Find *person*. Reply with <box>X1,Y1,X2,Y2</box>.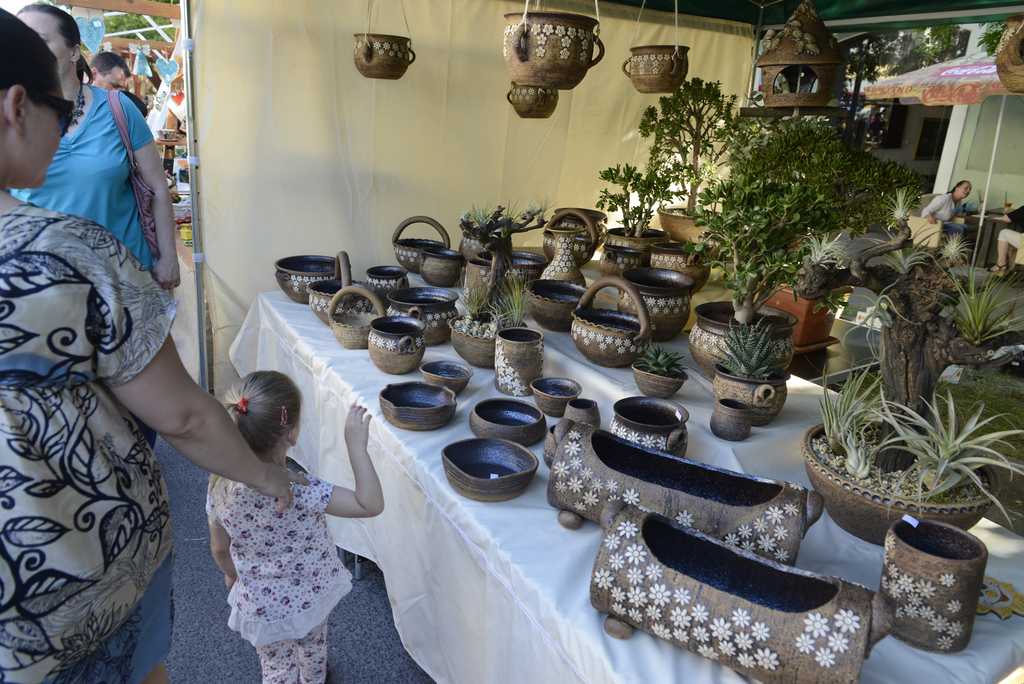
<box>0,6,310,683</box>.
